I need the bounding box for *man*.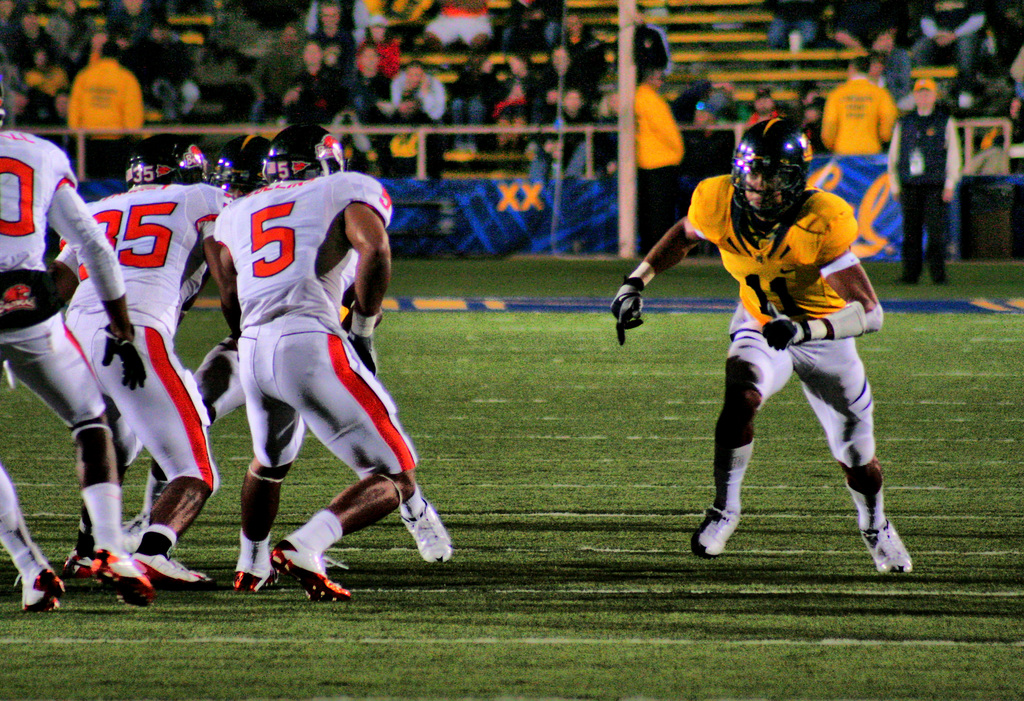
Here it is: select_region(743, 83, 786, 126).
